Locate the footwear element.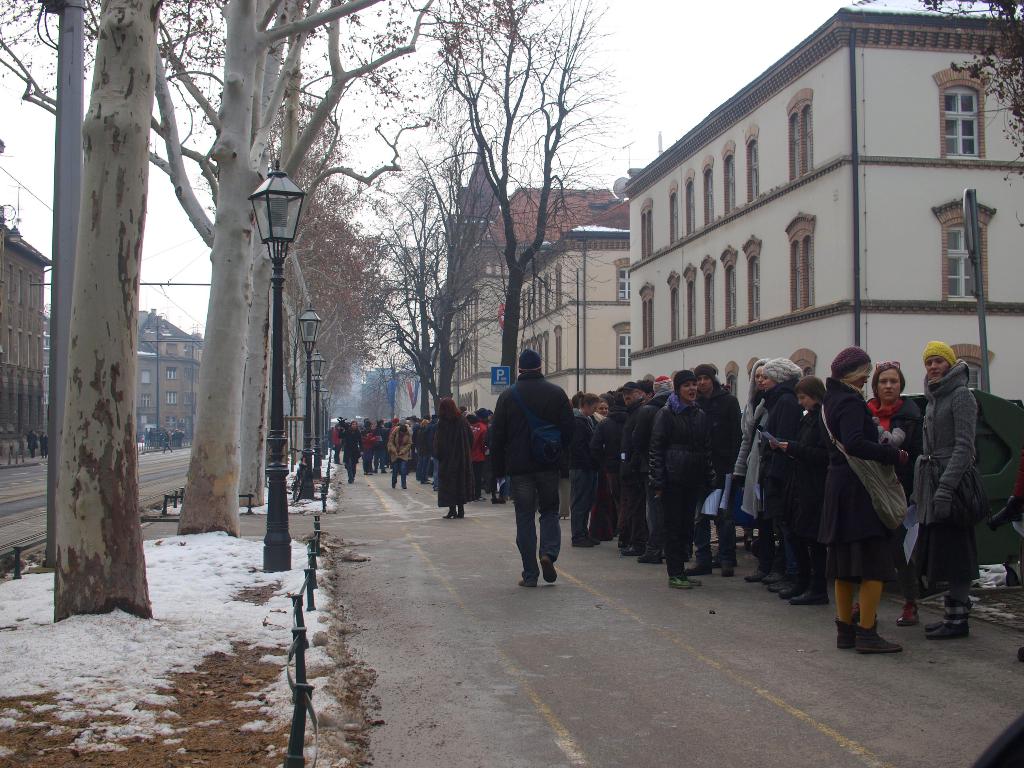
Element bbox: bbox(668, 579, 701, 593).
